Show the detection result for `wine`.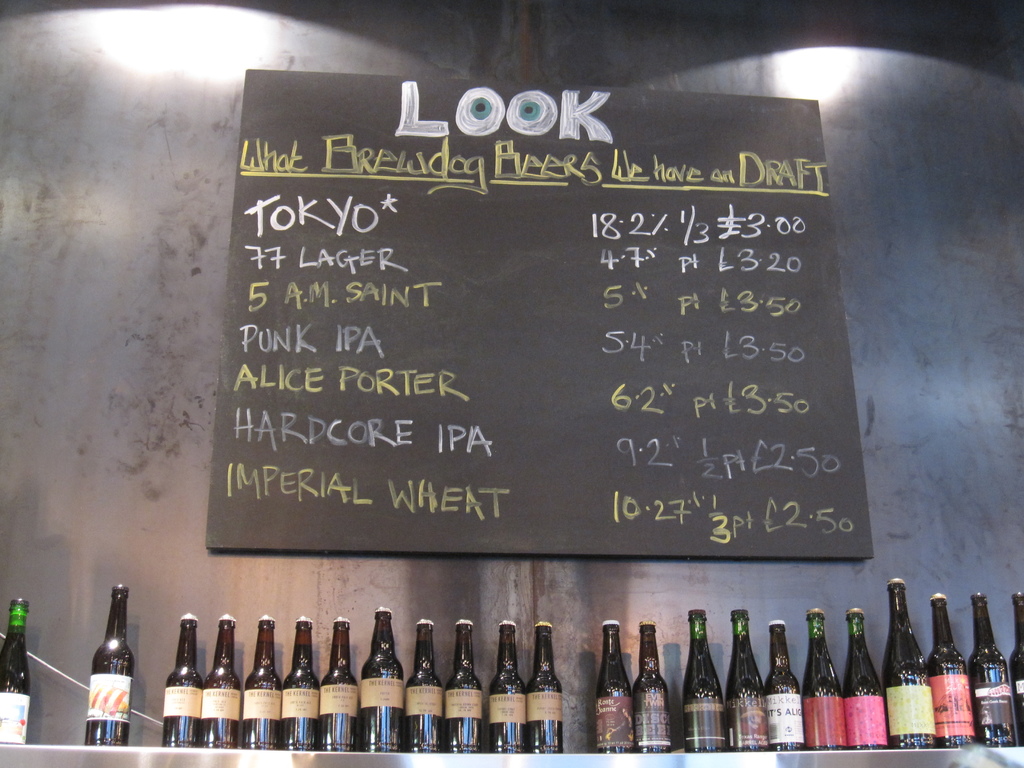
625:610:675:760.
